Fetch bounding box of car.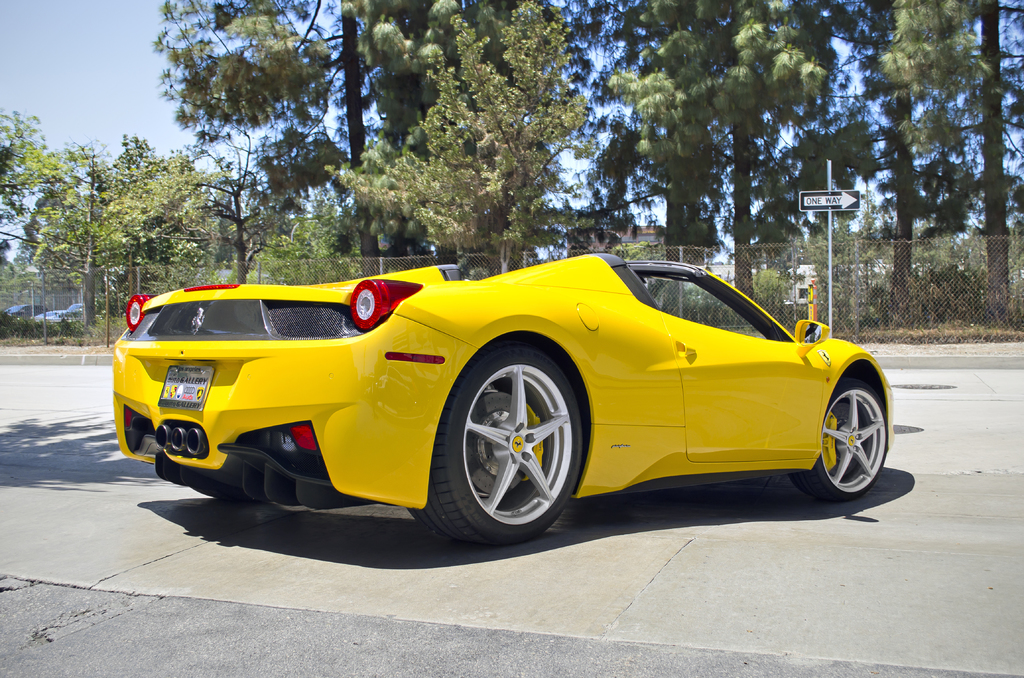
Bbox: (92, 247, 895, 554).
